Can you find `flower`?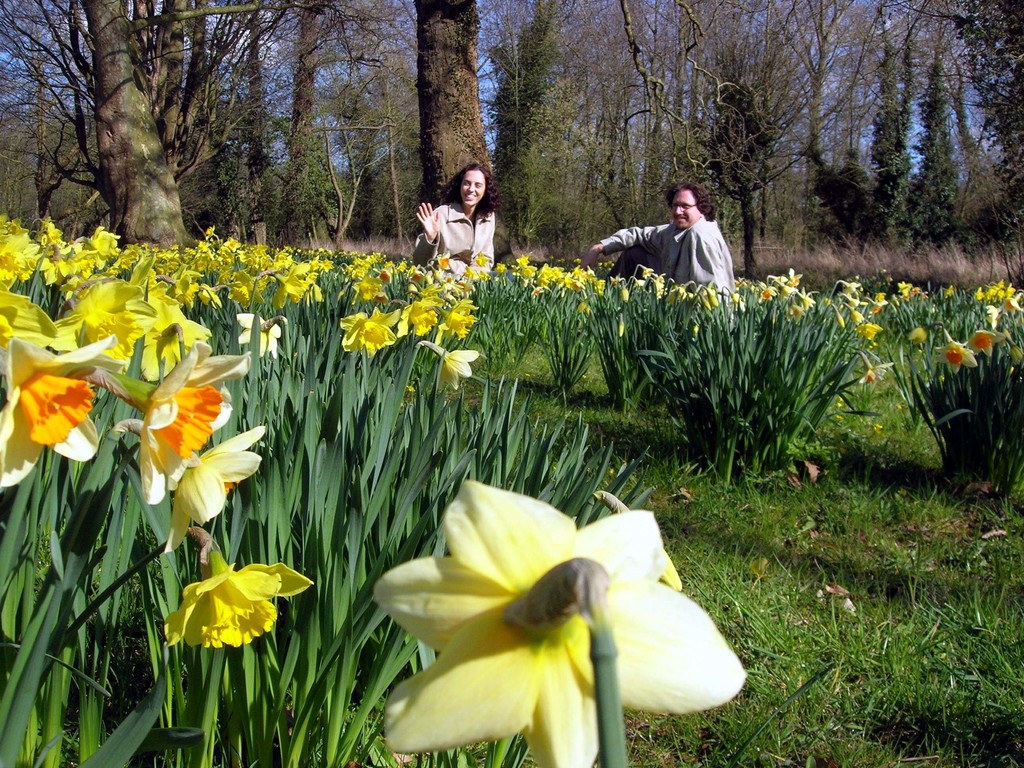
Yes, bounding box: bbox=(986, 306, 998, 327).
